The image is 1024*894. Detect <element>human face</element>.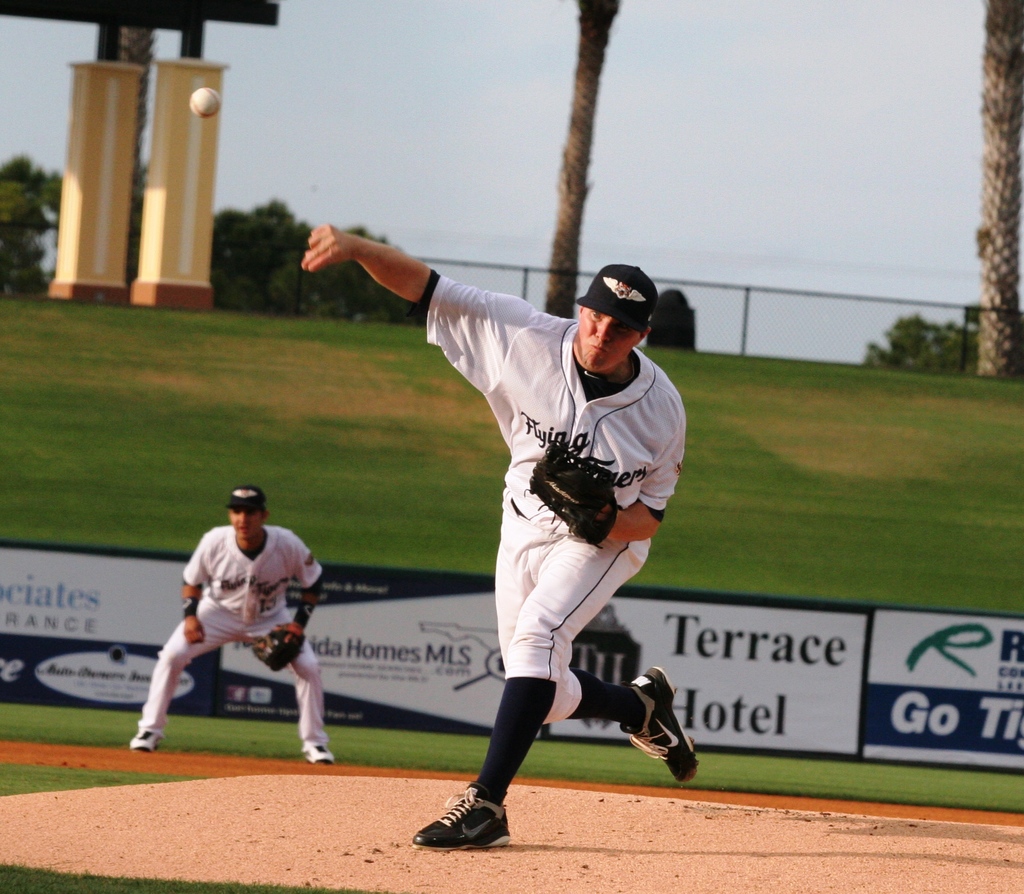
Detection: locate(575, 307, 638, 377).
